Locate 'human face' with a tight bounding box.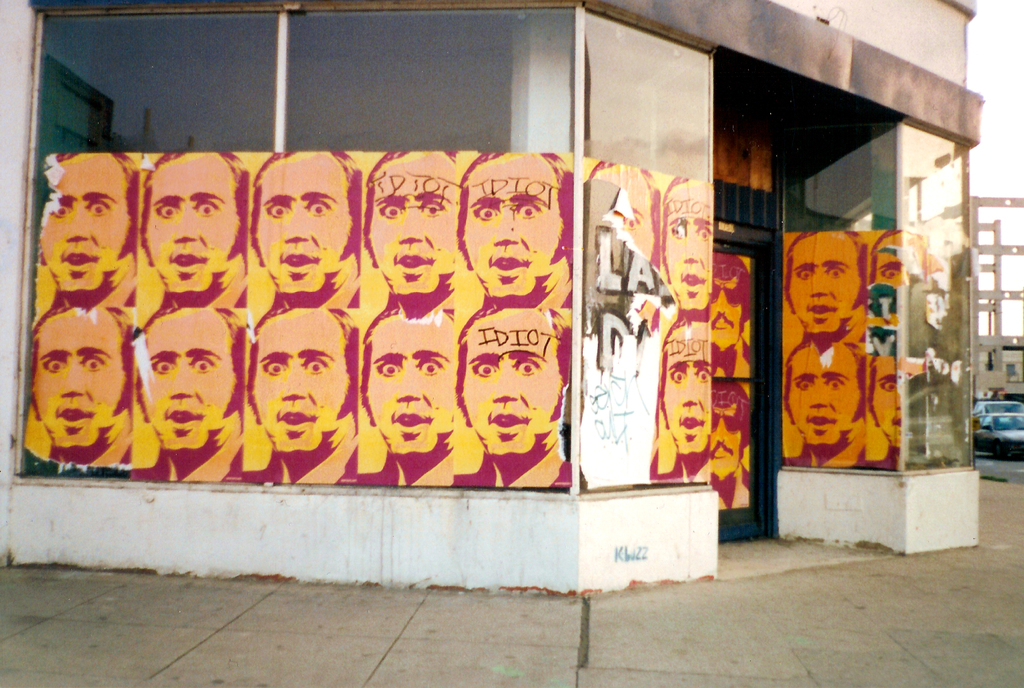
784 226 861 335.
